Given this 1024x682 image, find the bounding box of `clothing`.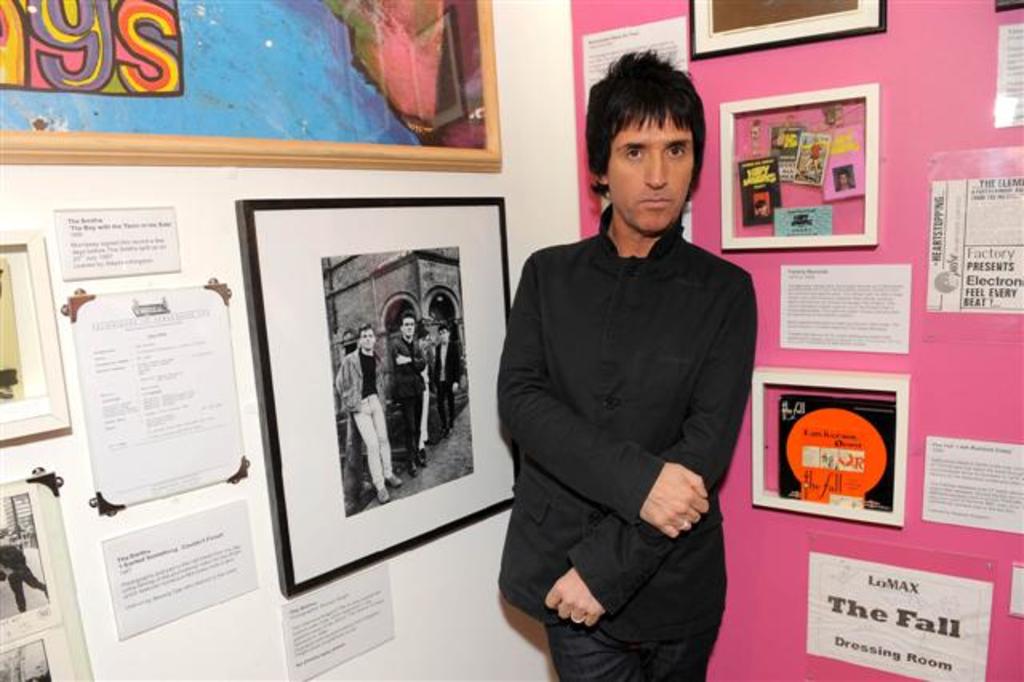
bbox=(390, 331, 419, 455).
